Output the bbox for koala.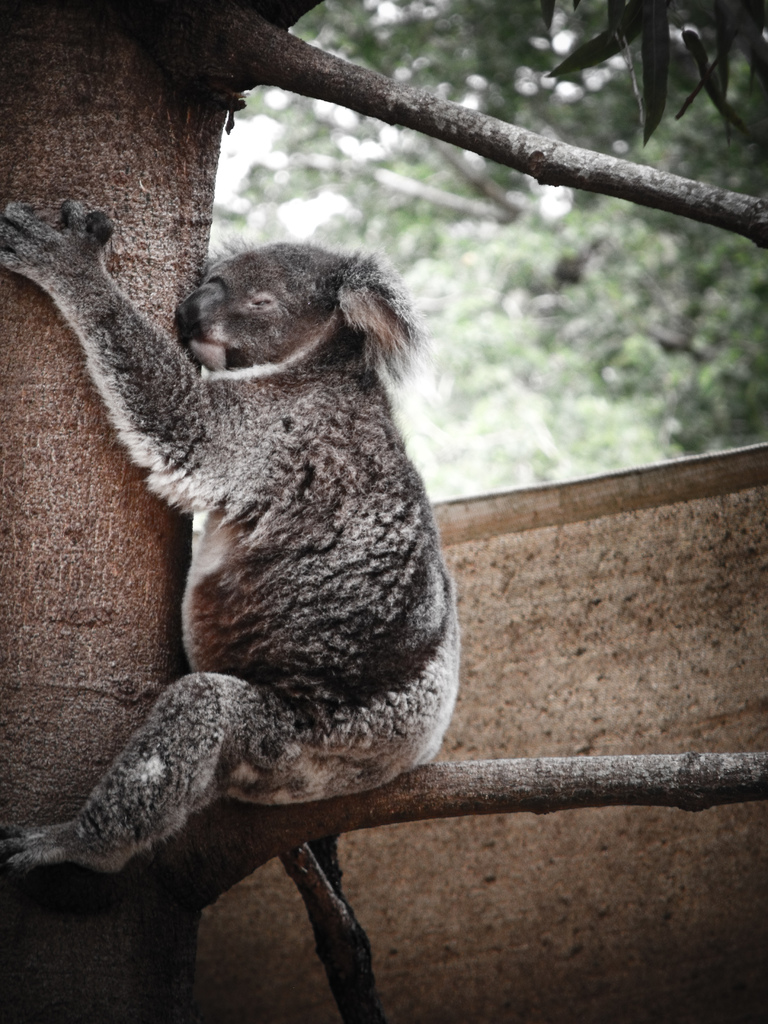
detection(0, 203, 464, 877).
